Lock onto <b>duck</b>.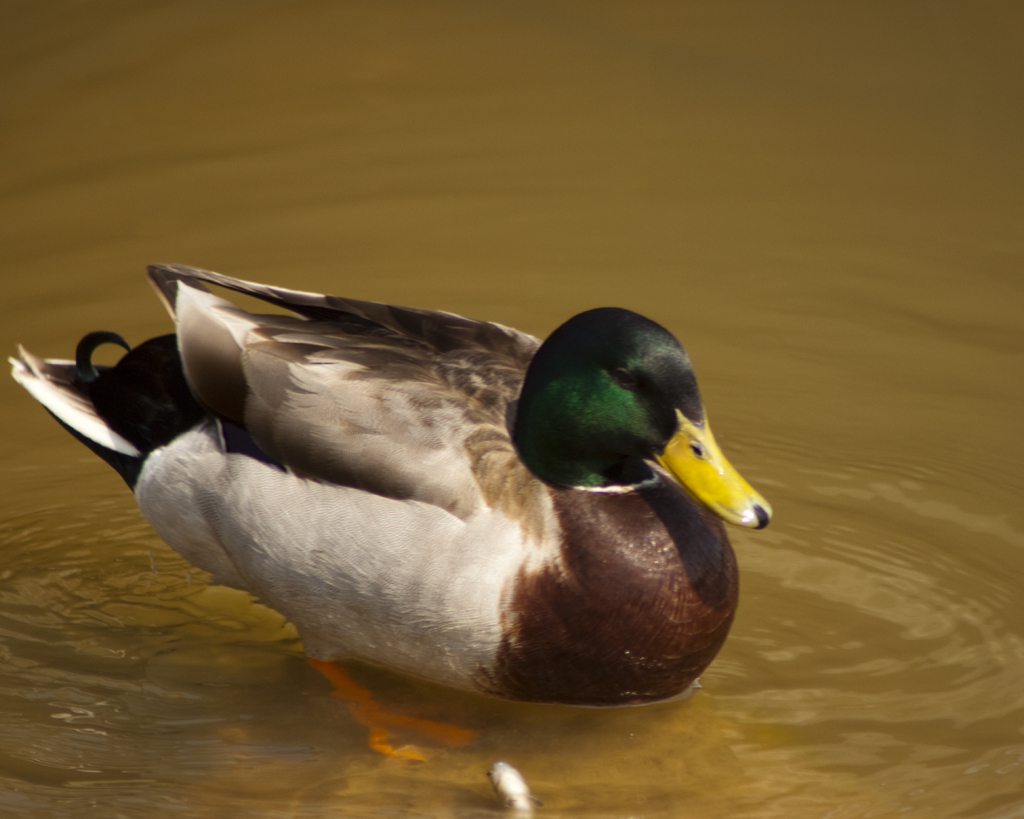
Locked: <region>12, 253, 785, 734</region>.
